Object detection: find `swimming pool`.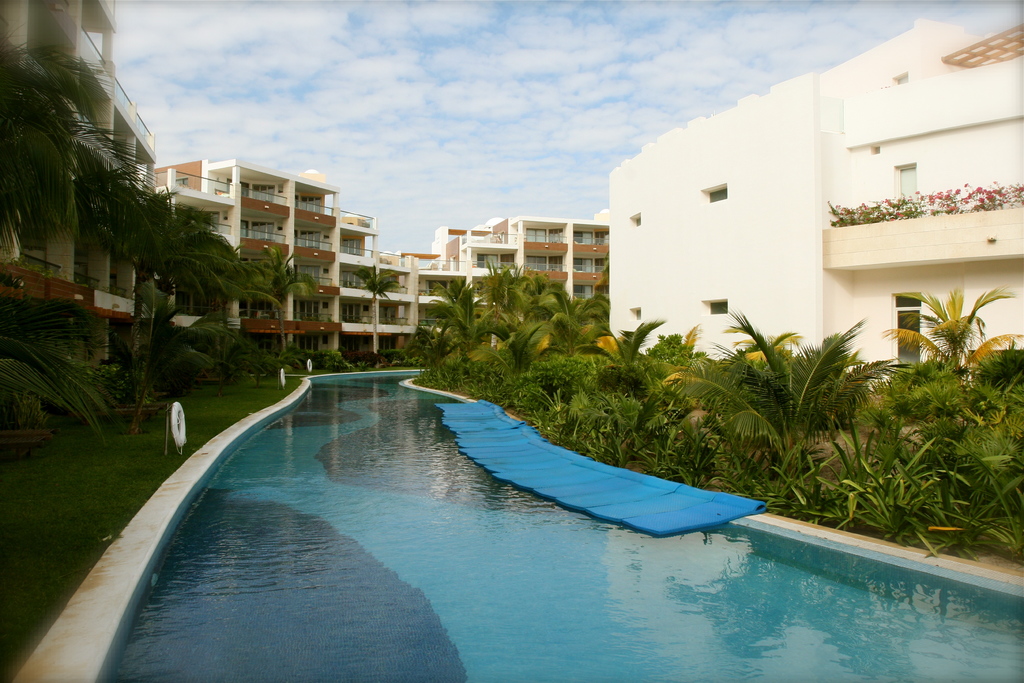
detection(68, 306, 836, 670).
